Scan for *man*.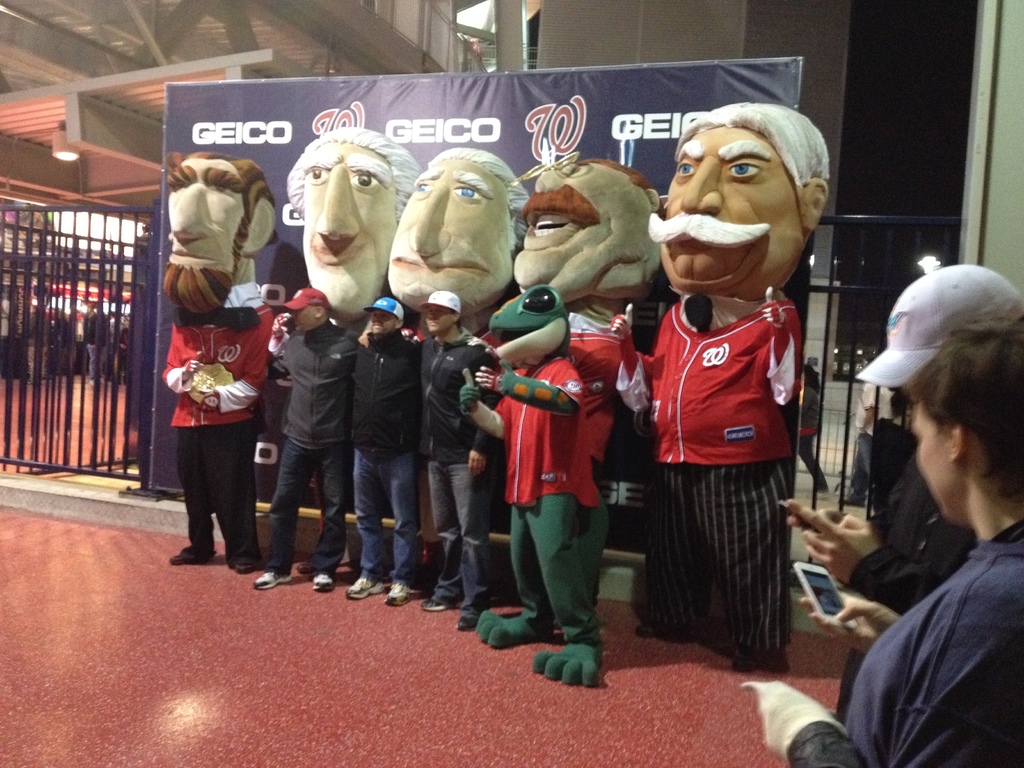
Scan result: rect(256, 287, 365, 593).
